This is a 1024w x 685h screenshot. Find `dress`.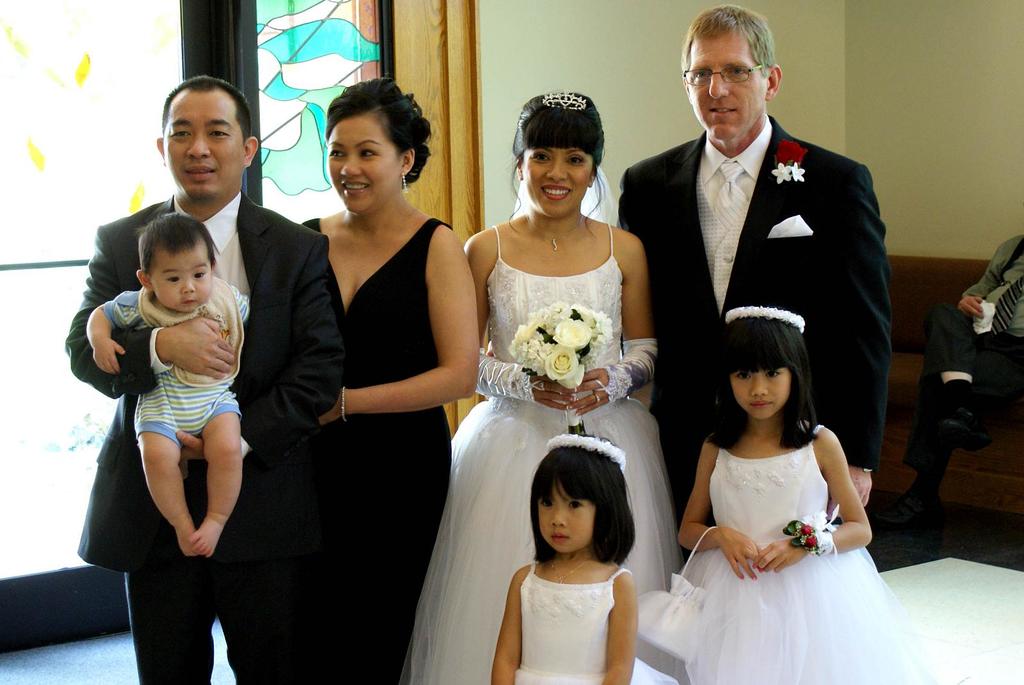
Bounding box: x1=400, y1=222, x2=680, y2=684.
